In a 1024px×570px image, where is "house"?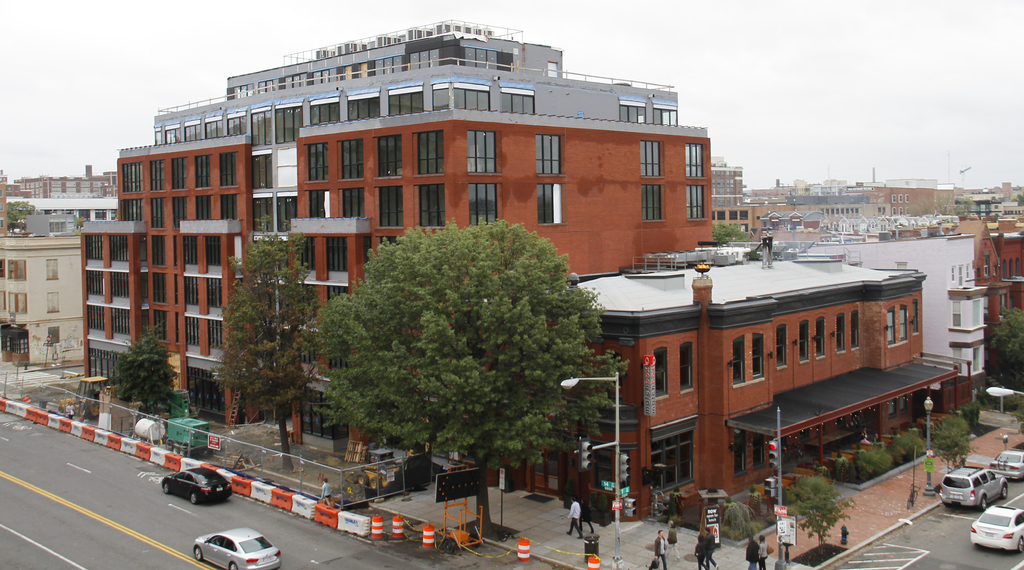
select_region(0, 230, 87, 377).
